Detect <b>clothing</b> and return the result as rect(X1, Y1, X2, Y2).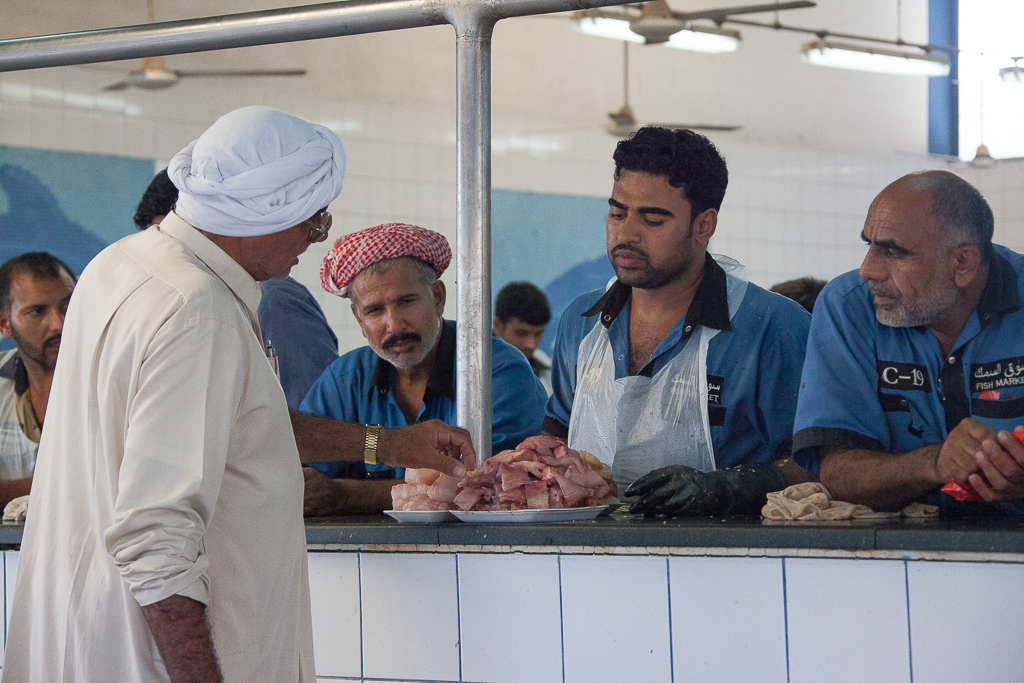
rect(790, 231, 1023, 501).
